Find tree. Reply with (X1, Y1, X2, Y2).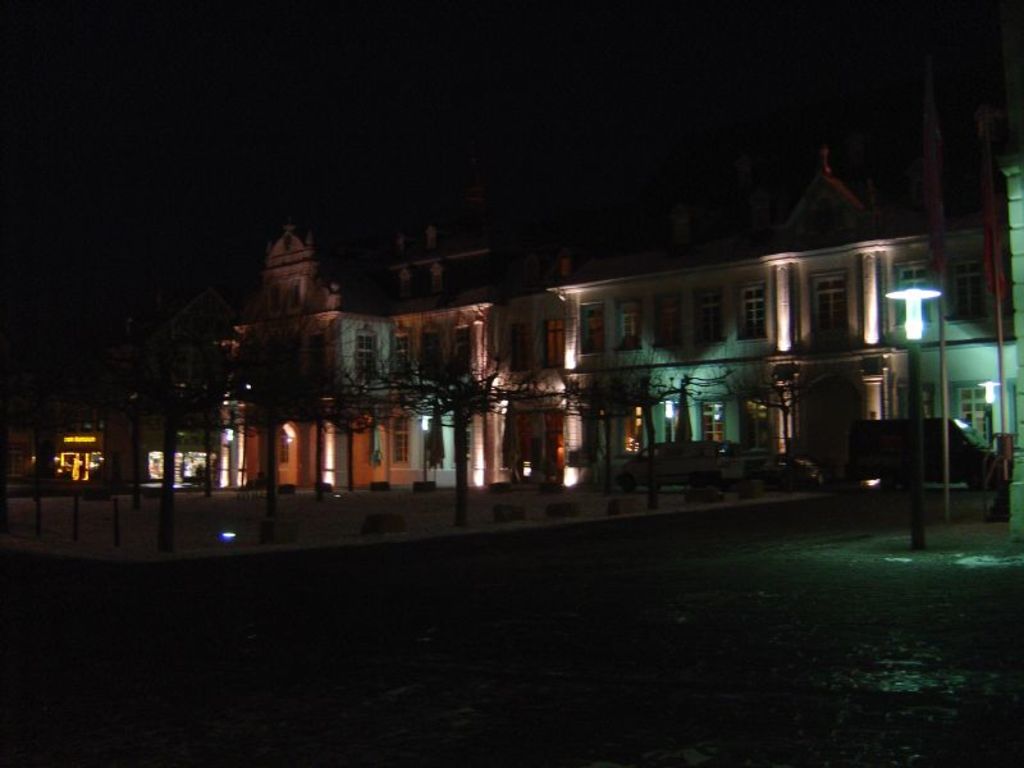
(508, 356, 576, 470).
